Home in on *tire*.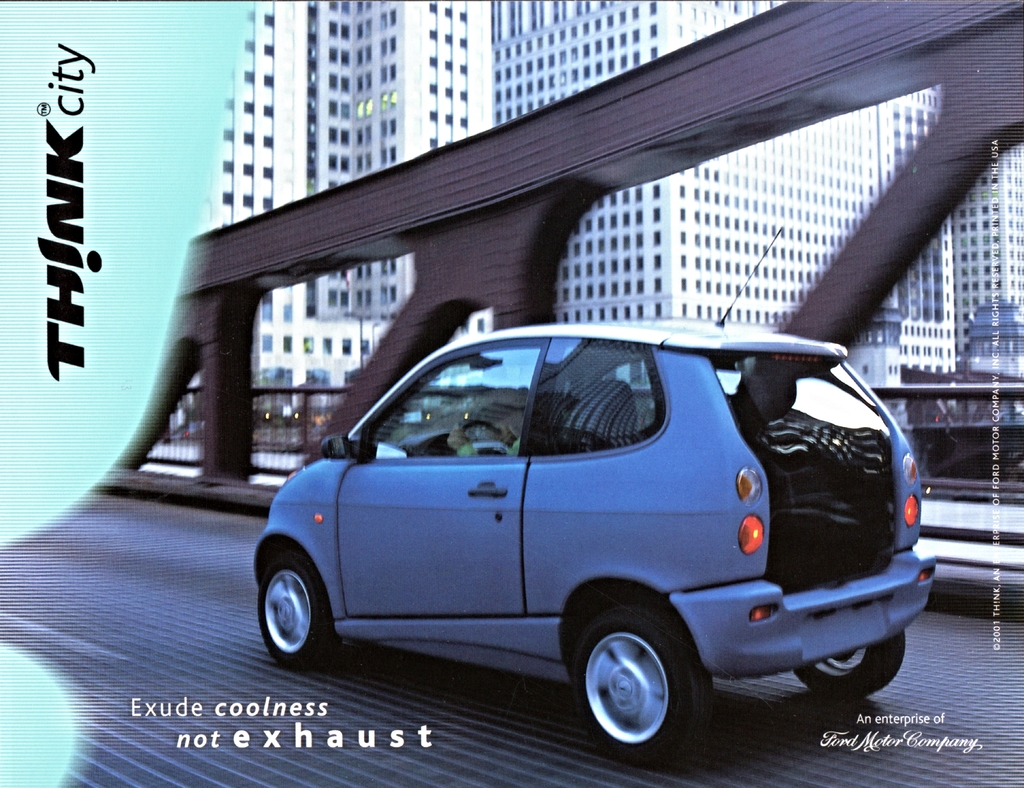
Homed in at (x1=257, y1=552, x2=338, y2=669).
